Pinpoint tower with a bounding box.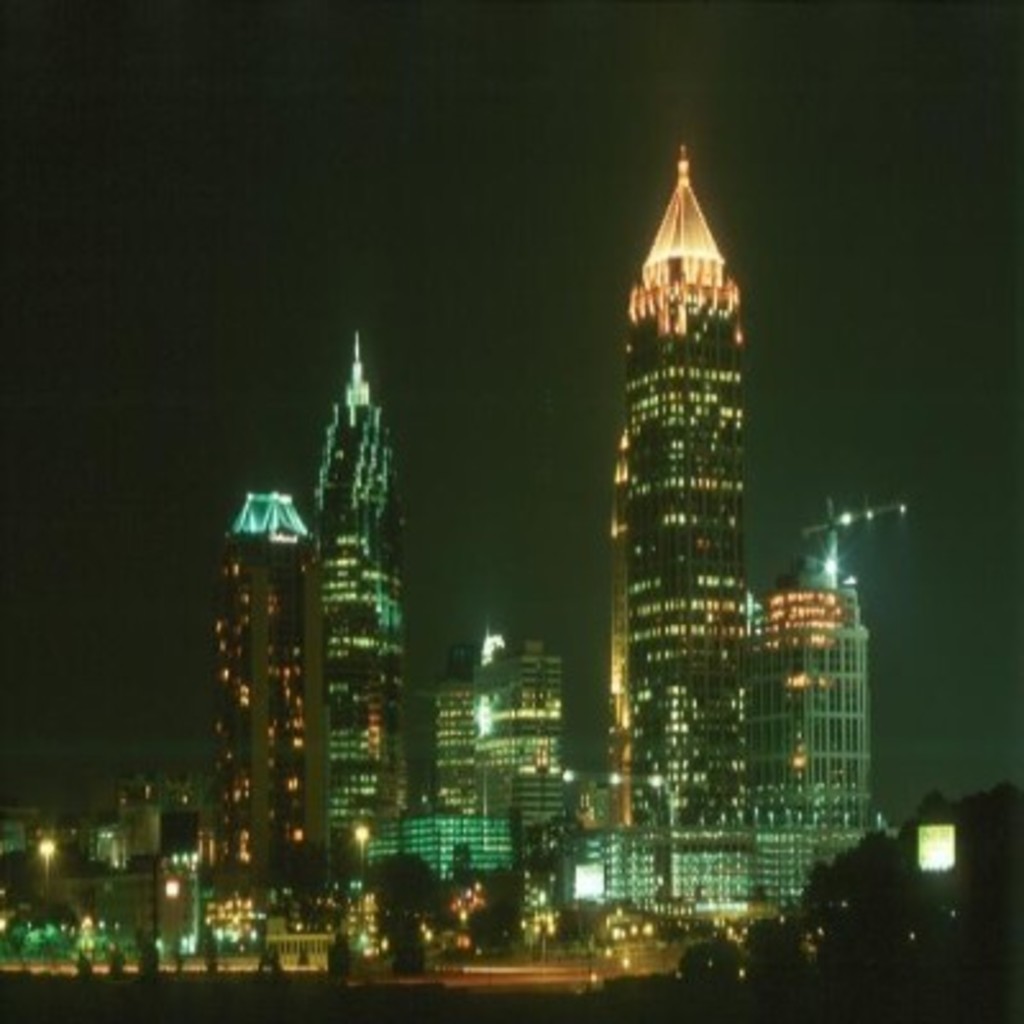
[212,156,876,932].
